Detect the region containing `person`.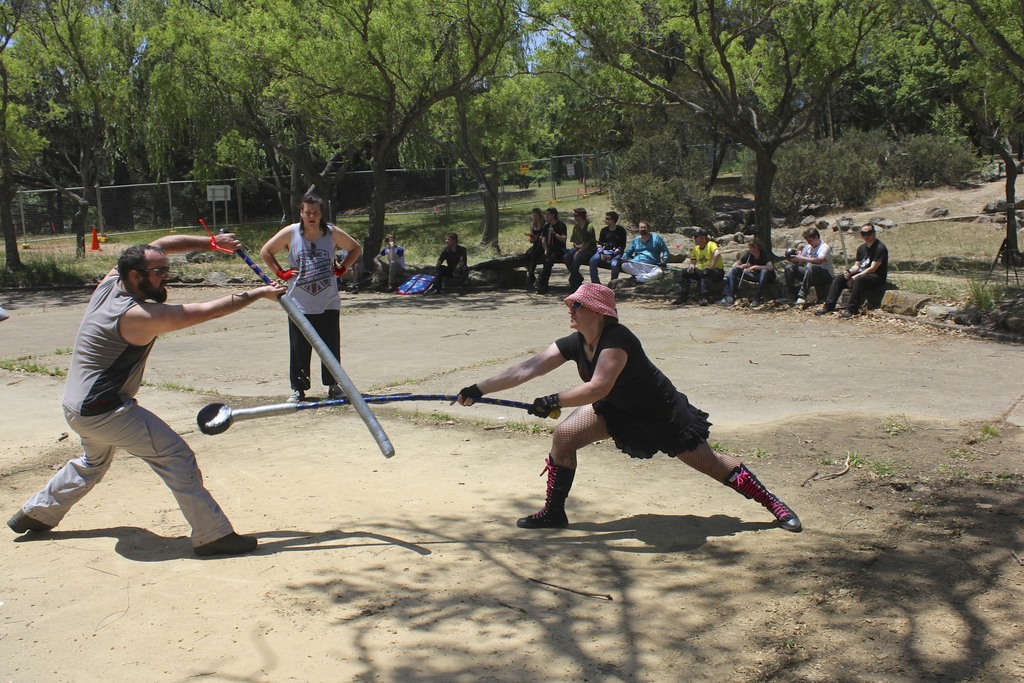
BBox(436, 229, 466, 288).
